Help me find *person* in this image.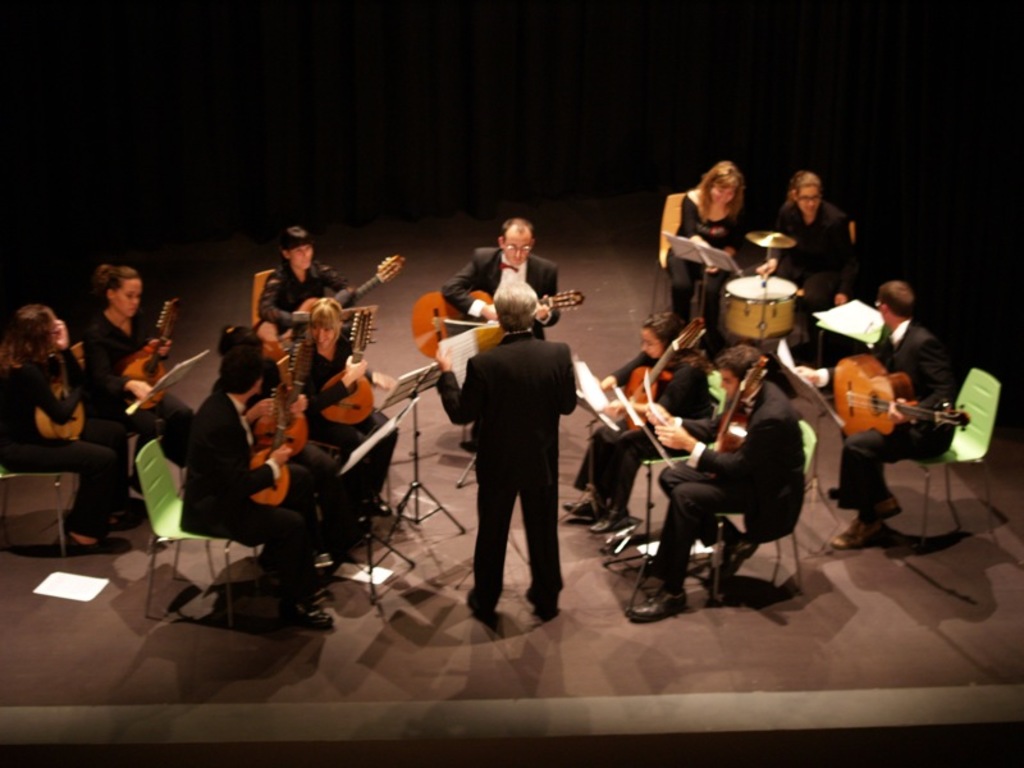
Found it: detection(797, 276, 952, 548).
